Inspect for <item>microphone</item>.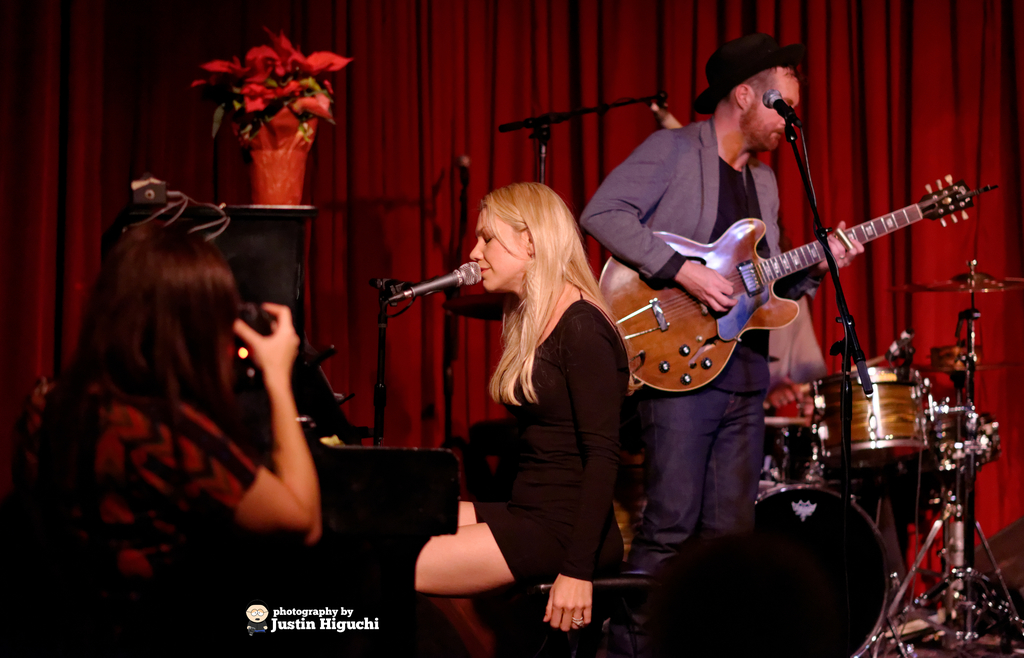
Inspection: 381:267:495:329.
